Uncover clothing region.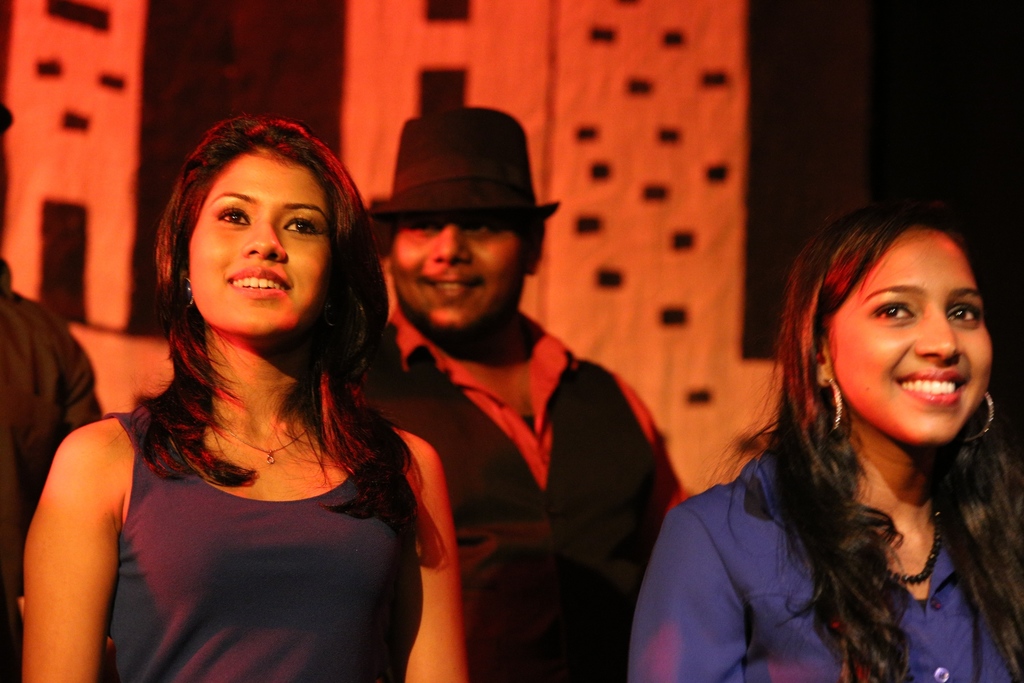
Uncovered: bbox=[104, 413, 402, 682].
